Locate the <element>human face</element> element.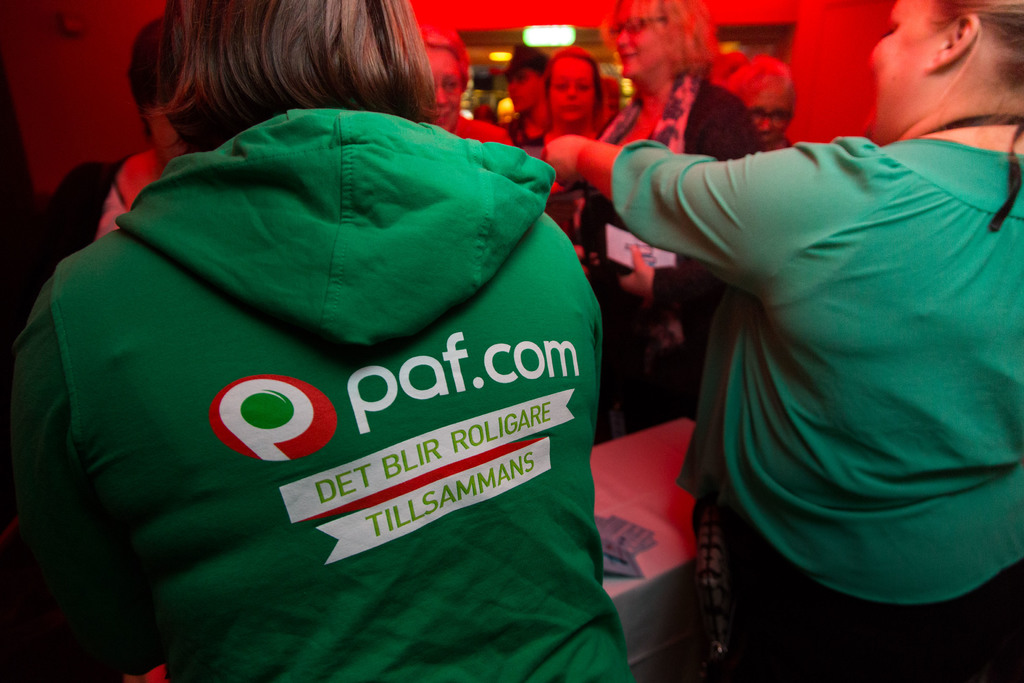
Element bbox: (611,0,668,78).
